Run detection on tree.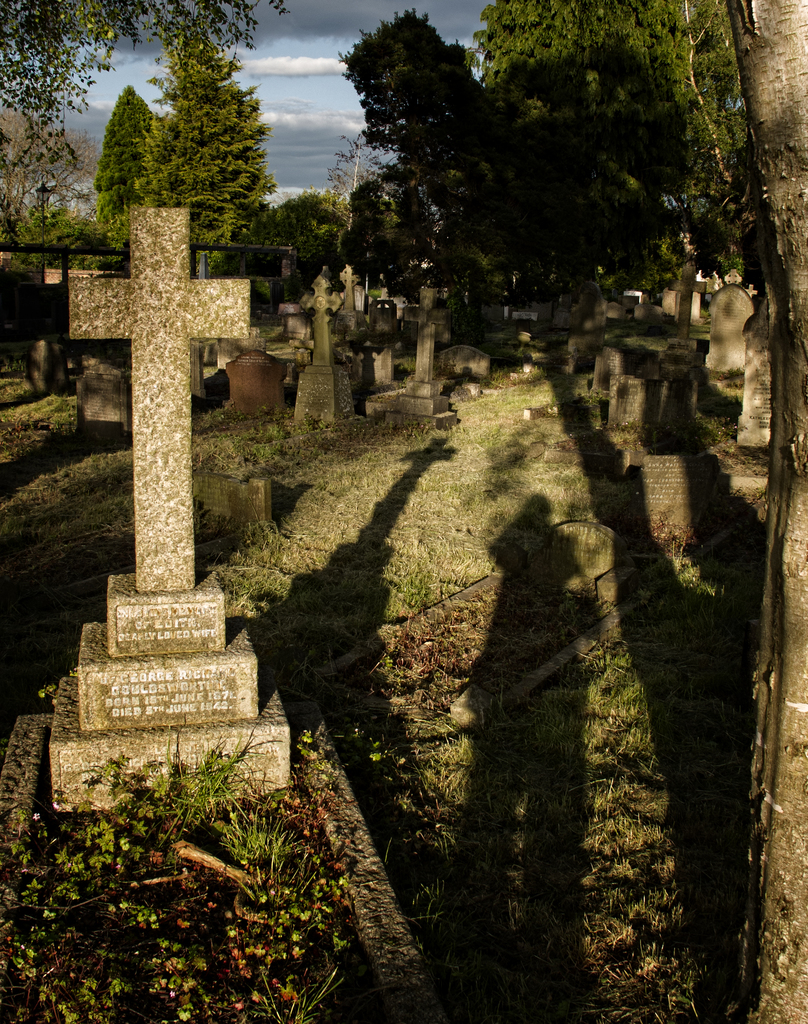
Result: box=[330, 1, 807, 1023].
